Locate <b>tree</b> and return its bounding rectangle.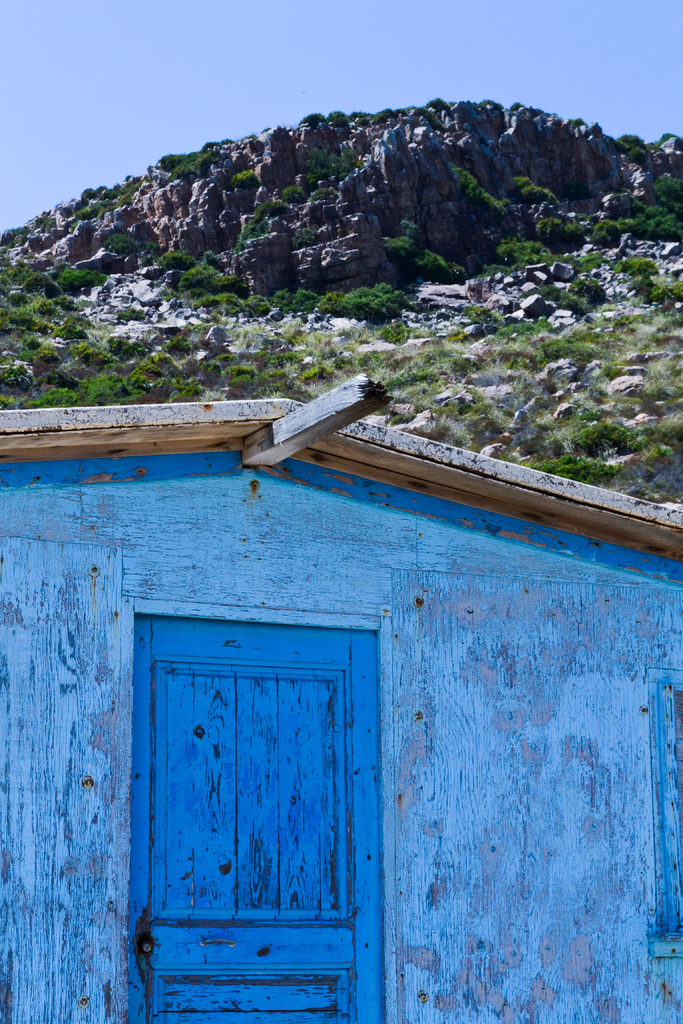
[left=297, top=110, right=329, bottom=131].
